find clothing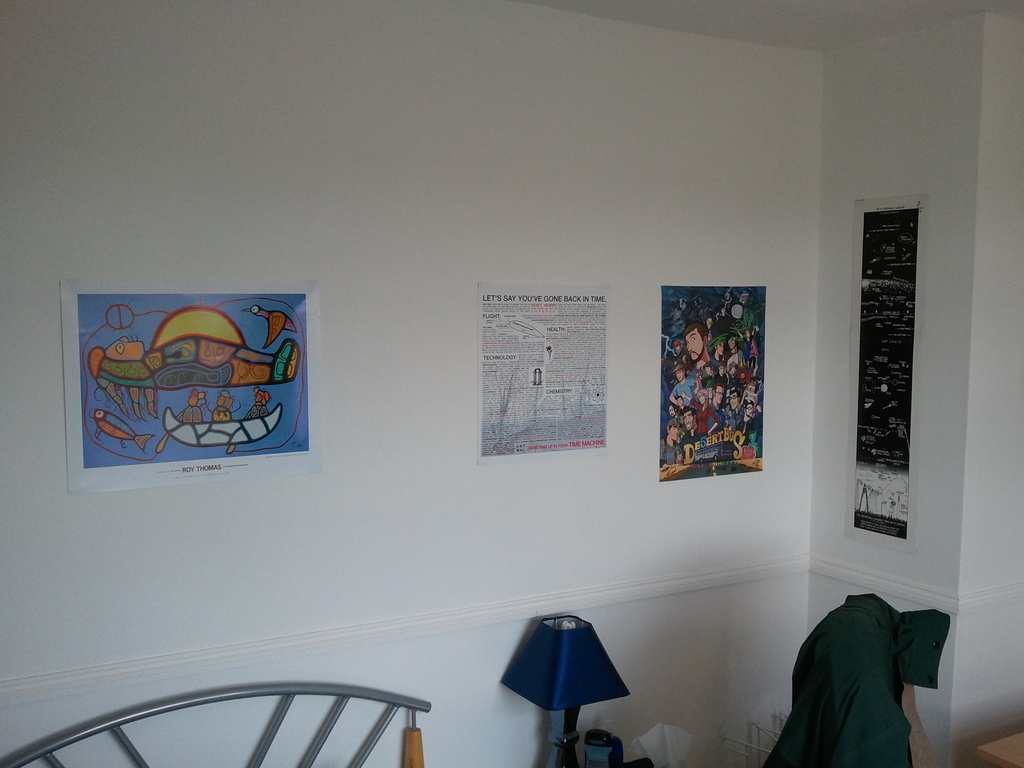
select_region(788, 578, 961, 767)
